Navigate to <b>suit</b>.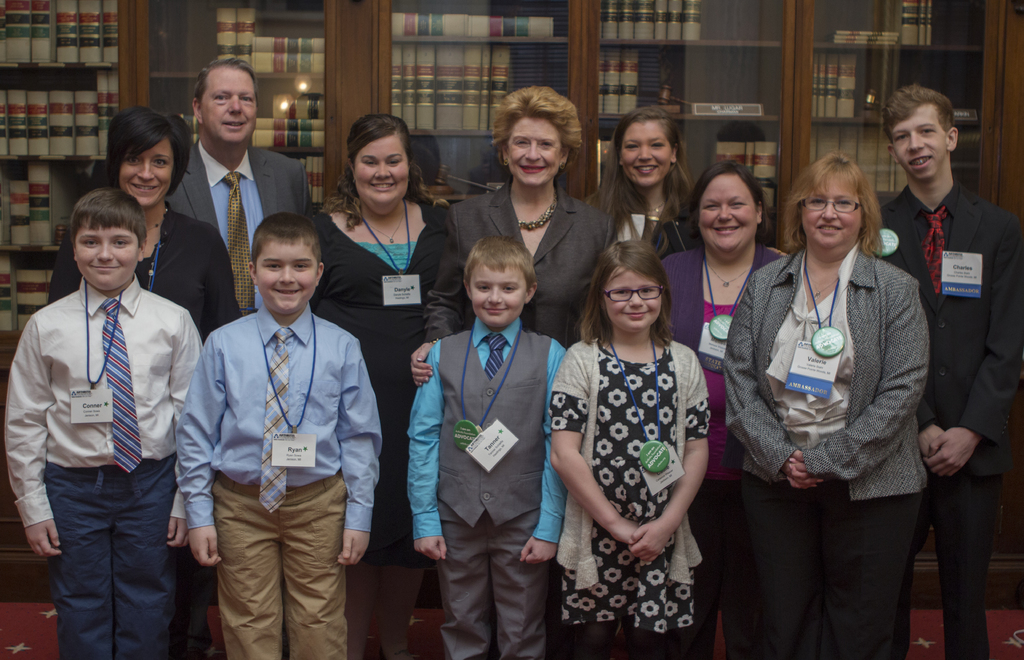
Navigation target: [left=416, top=257, right=578, bottom=644].
